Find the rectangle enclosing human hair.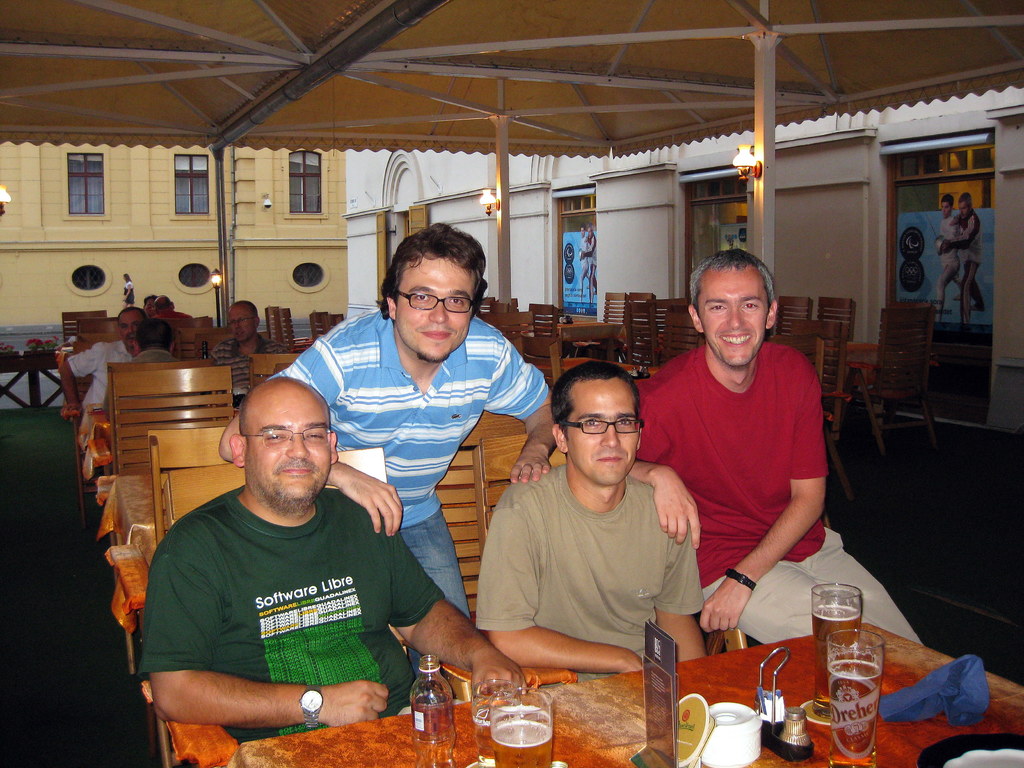
Rect(117, 308, 144, 316).
